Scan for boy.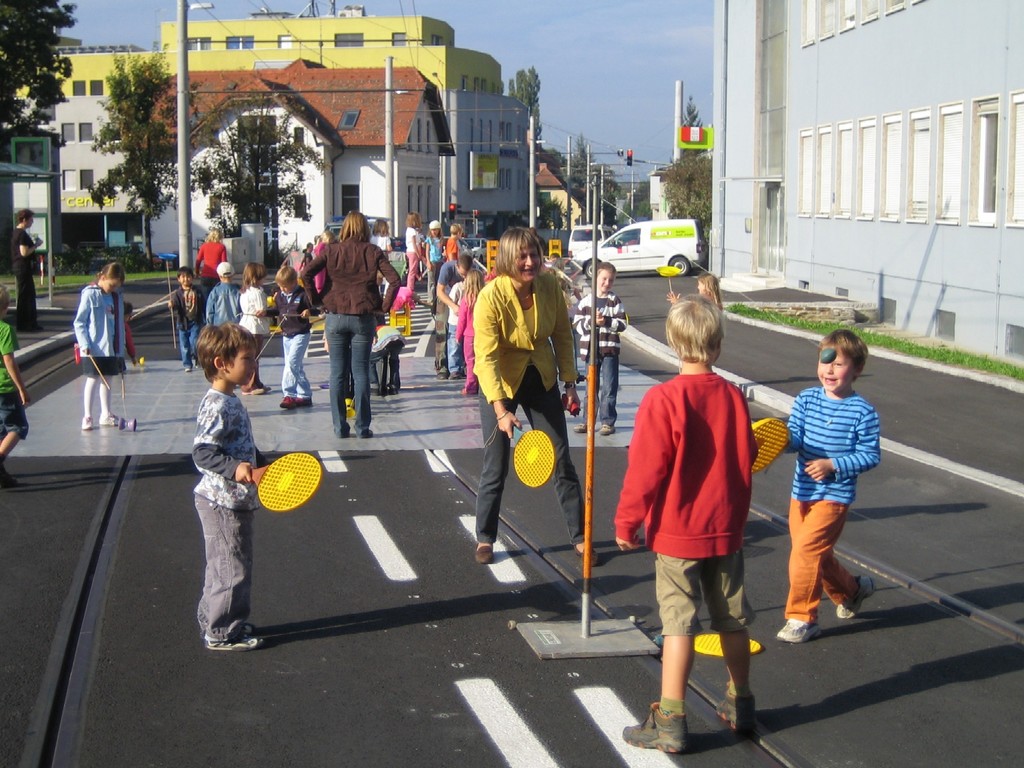
Scan result: x1=201, y1=263, x2=244, y2=323.
